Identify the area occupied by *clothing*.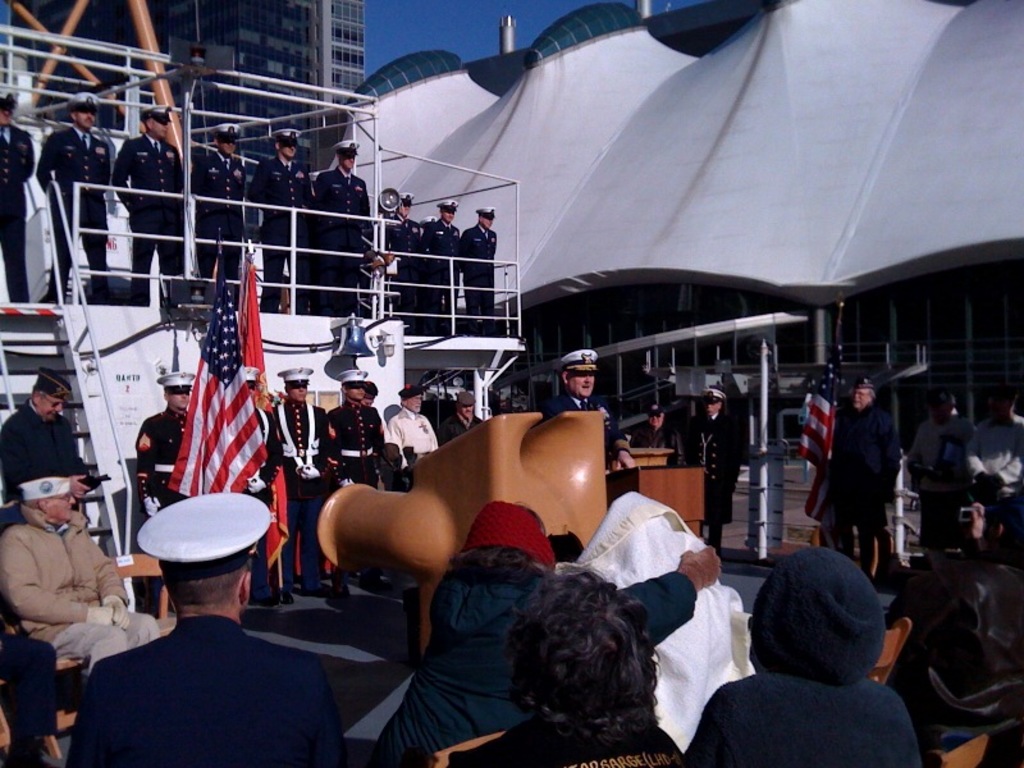
Area: left=136, top=406, right=195, bottom=602.
